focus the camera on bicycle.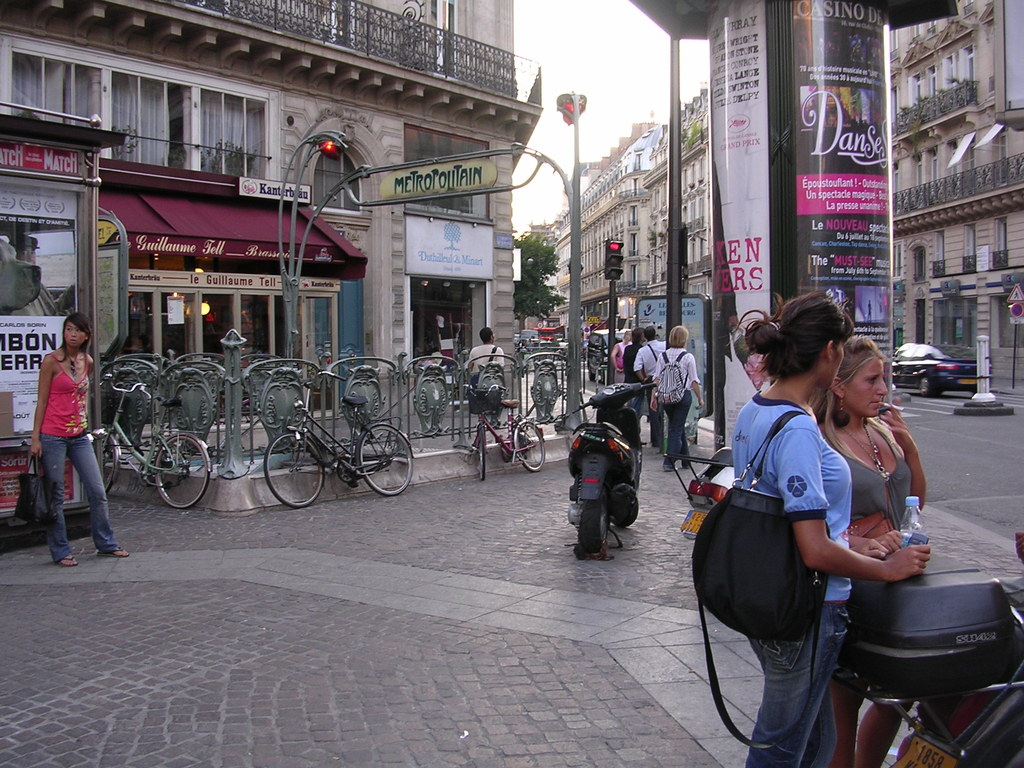
Focus region: locate(458, 382, 547, 481).
